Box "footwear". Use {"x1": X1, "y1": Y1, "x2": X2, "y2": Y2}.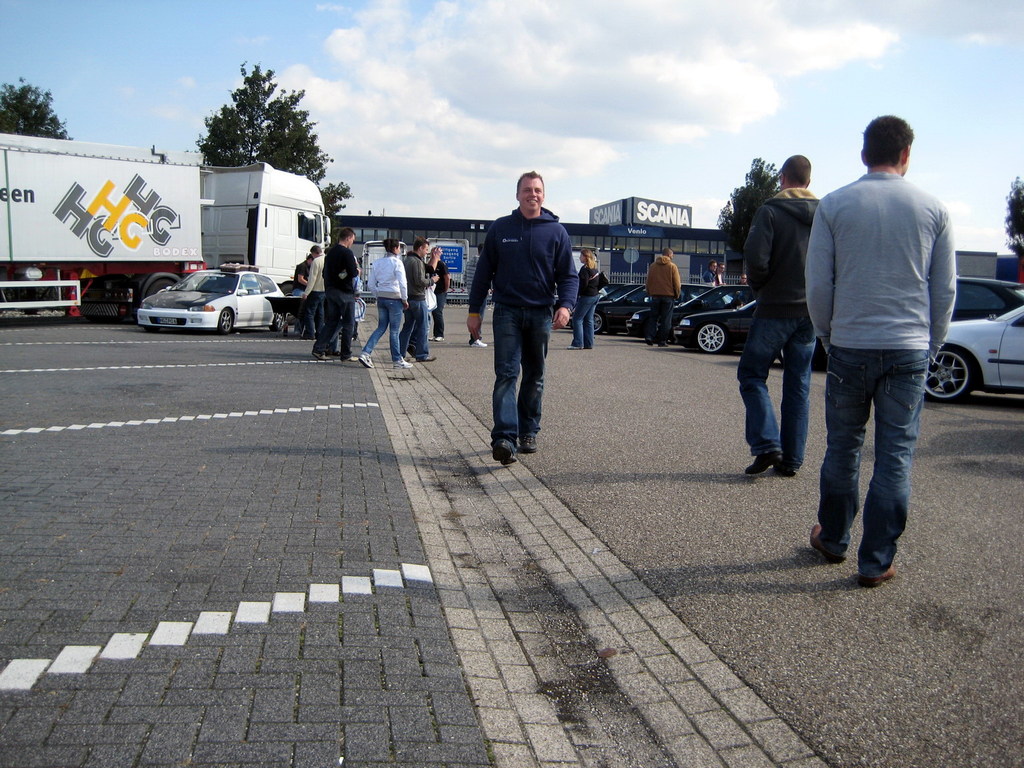
{"x1": 641, "y1": 339, "x2": 655, "y2": 345}.
